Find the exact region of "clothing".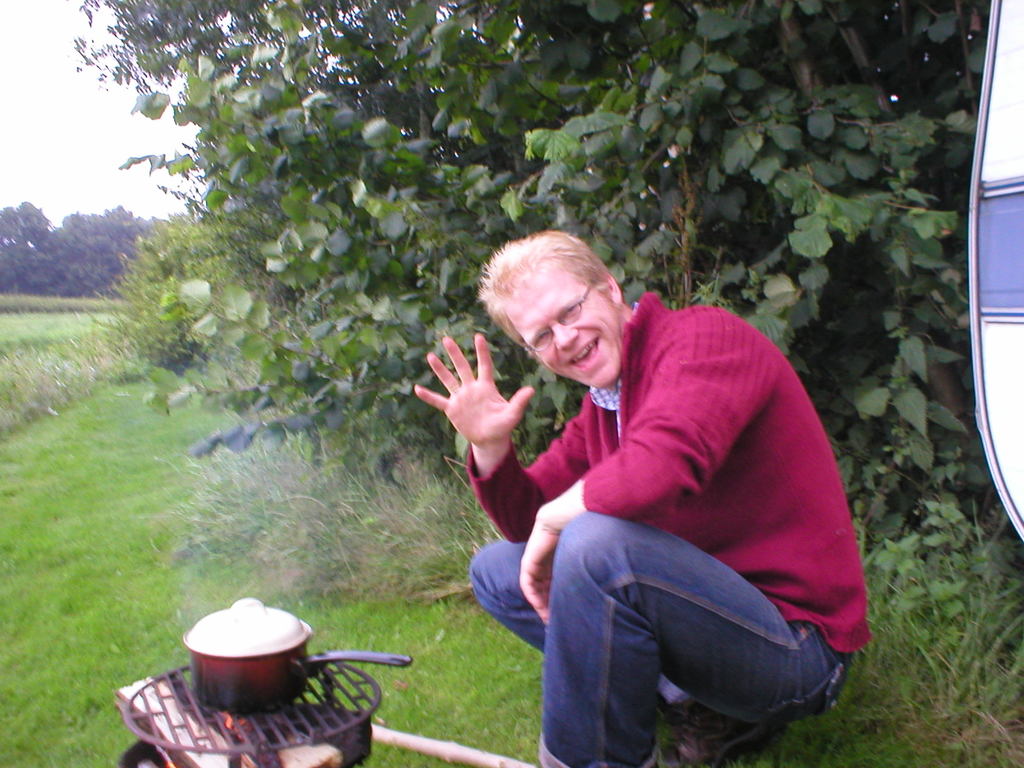
Exact region: bbox(493, 265, 858, 726).
